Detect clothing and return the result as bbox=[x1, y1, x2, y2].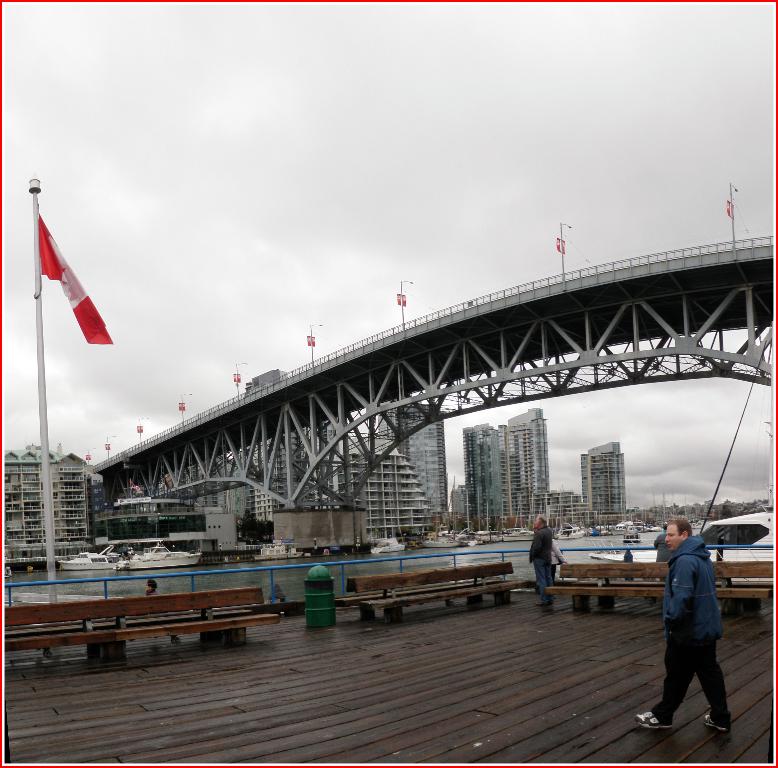
bbox=[526, 526, 556, 608].
